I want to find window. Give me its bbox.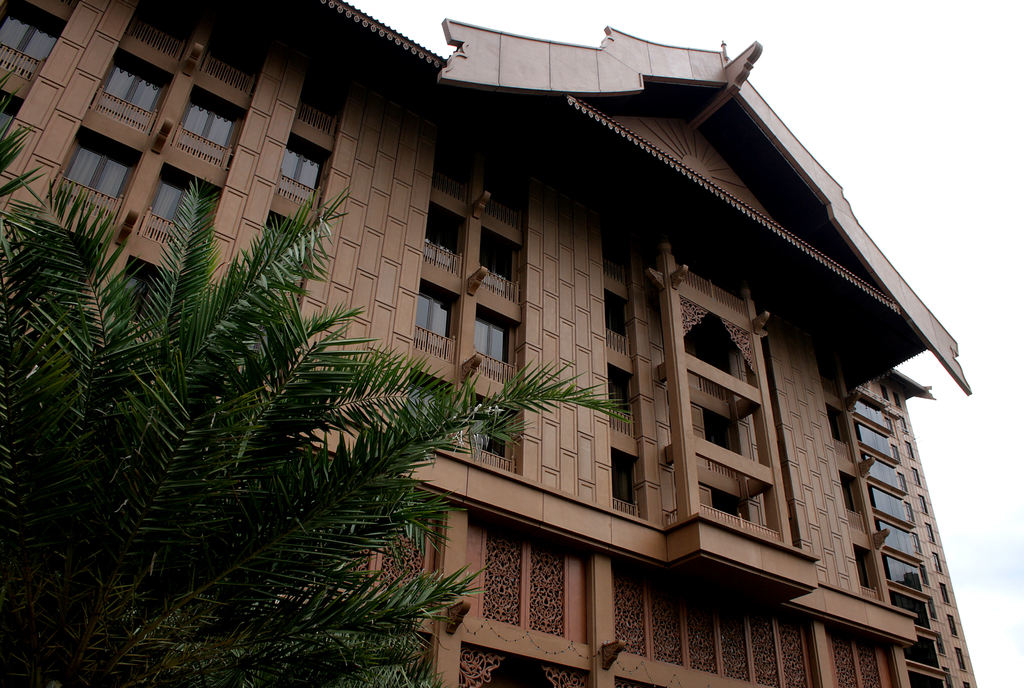
(293,70,346,136).
